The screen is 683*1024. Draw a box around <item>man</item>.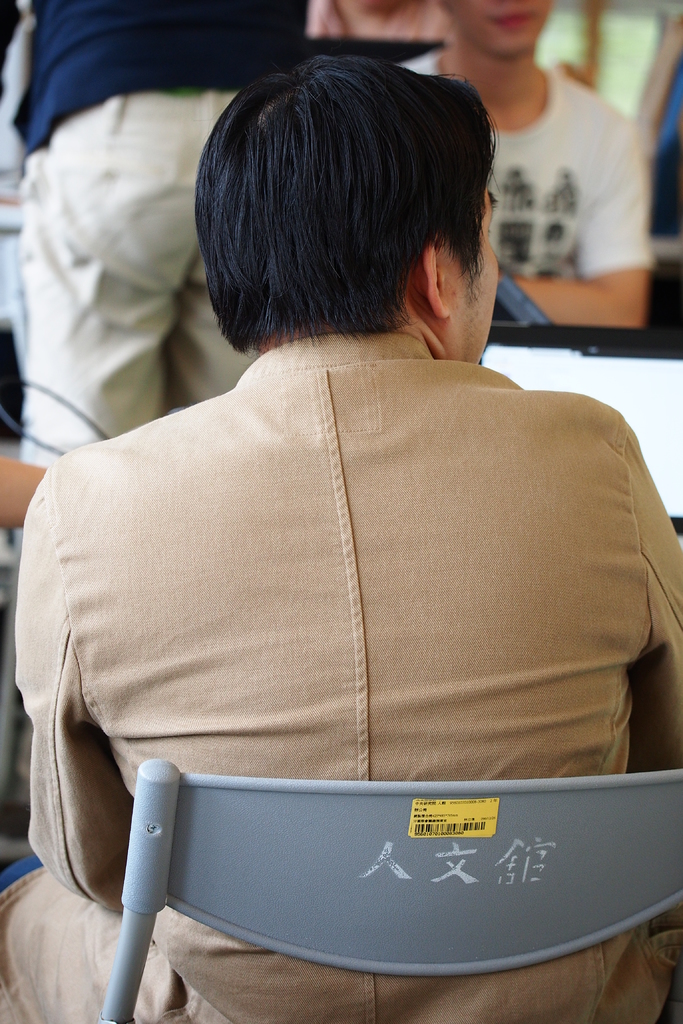
0/56/682/1023.
